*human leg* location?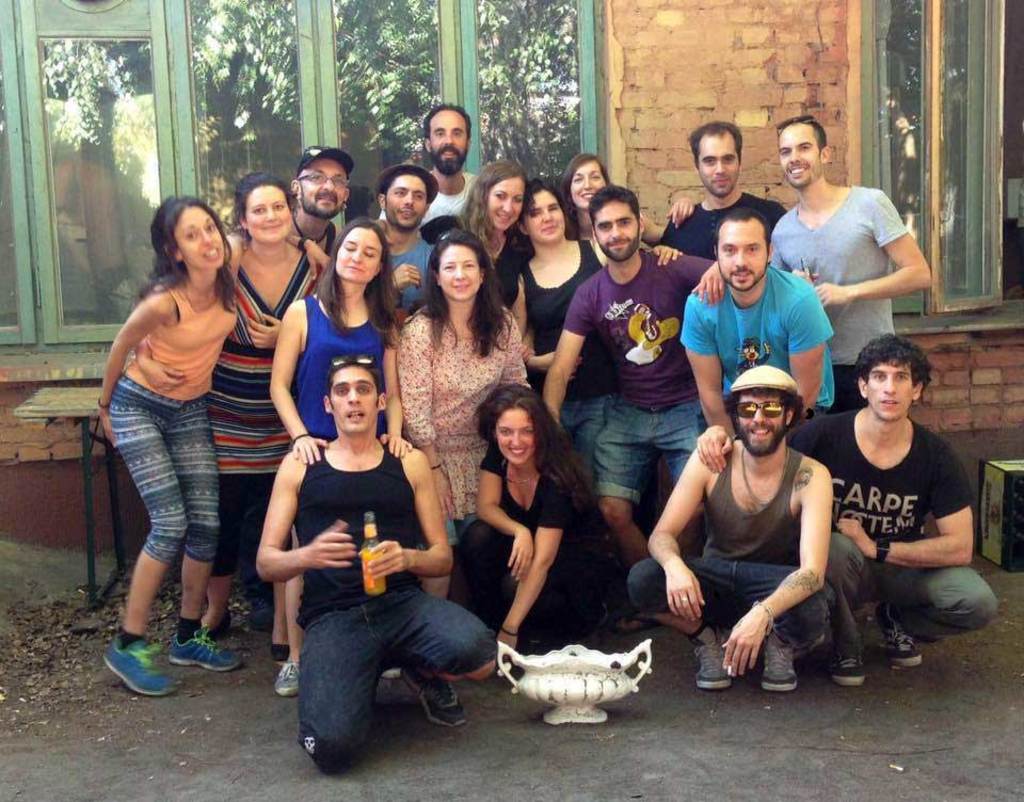
l=832, t=530, r=880, b=683
